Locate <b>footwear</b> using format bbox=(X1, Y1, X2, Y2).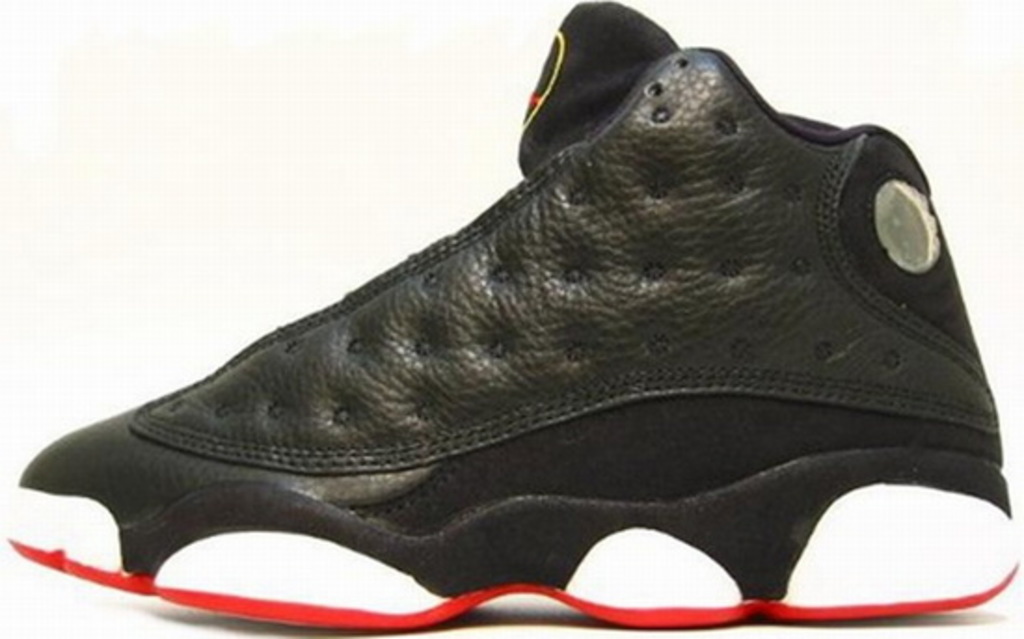
bbox=(4, 0, 1020, 626).
